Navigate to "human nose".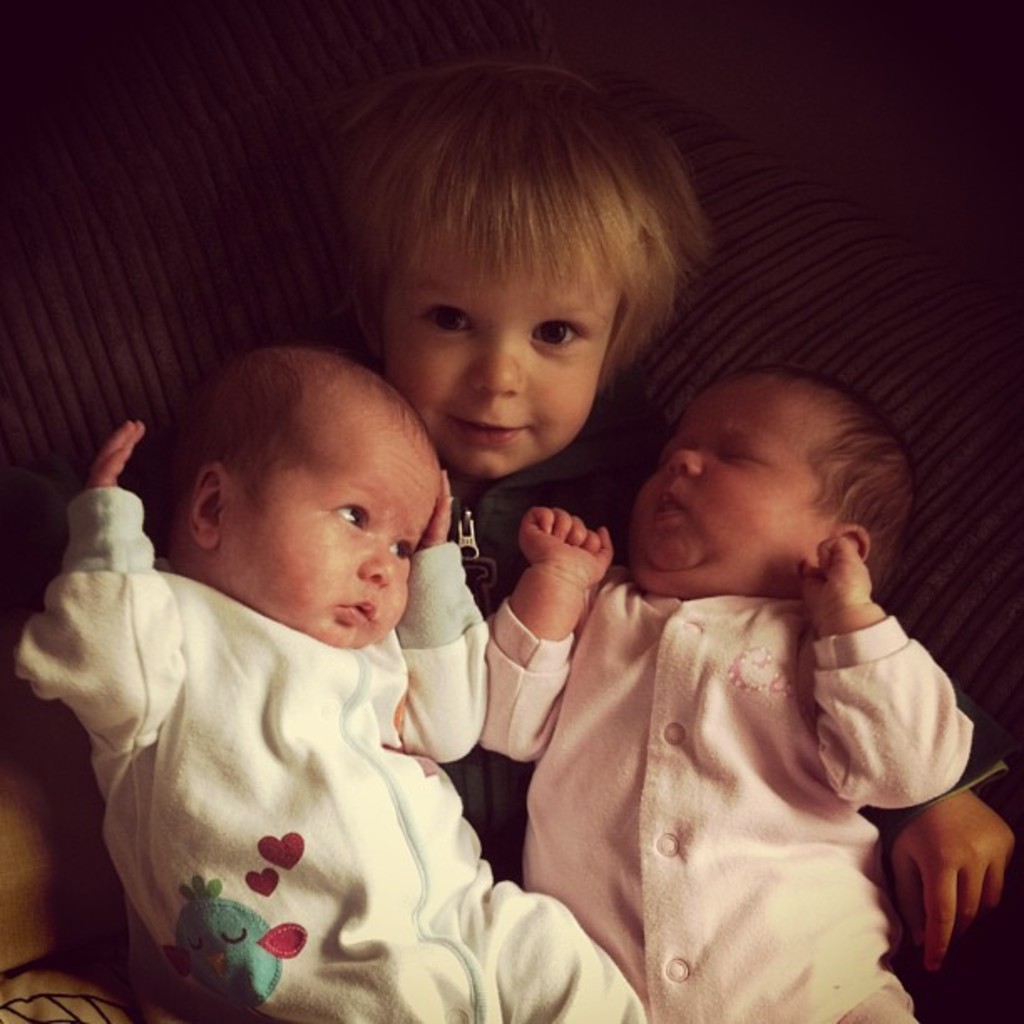
Navigation target: detection(472, 343, 522, 395).
